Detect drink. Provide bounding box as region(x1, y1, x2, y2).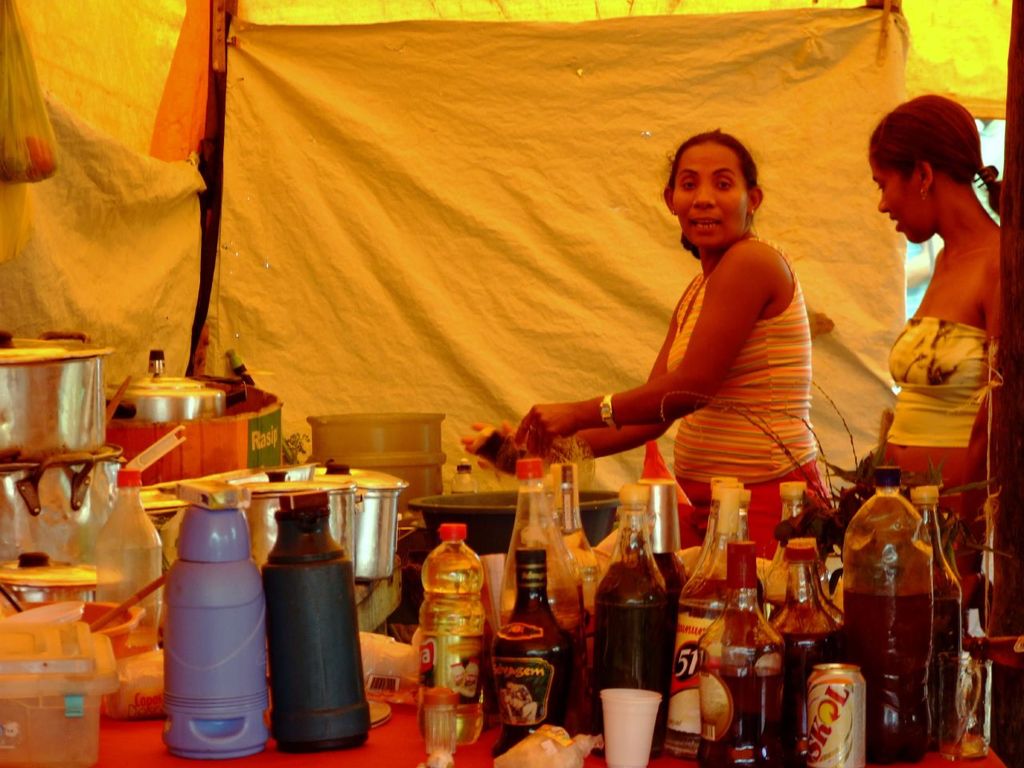
region(766, 537, 843, 767).
